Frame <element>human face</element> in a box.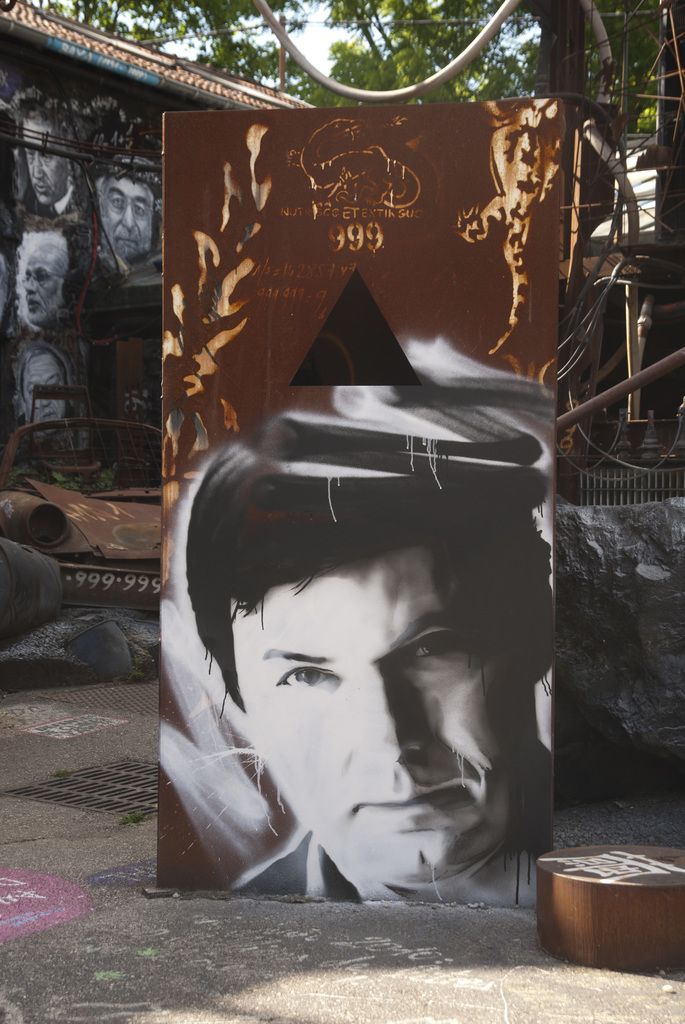
[x1=107, y1=184, x2=150, y2=252].
